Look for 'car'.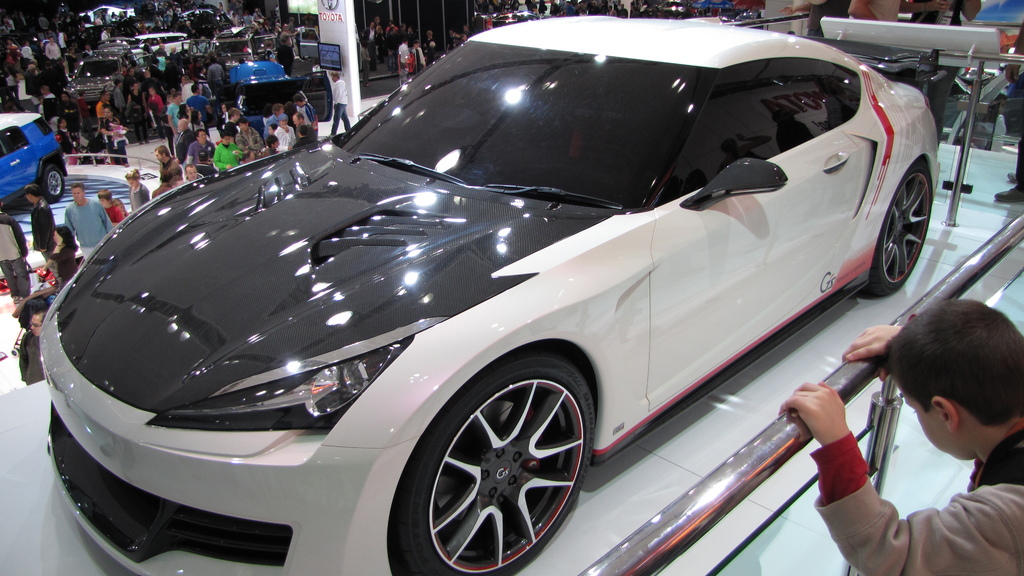
Found: locate(38, 14, 943, 575).
